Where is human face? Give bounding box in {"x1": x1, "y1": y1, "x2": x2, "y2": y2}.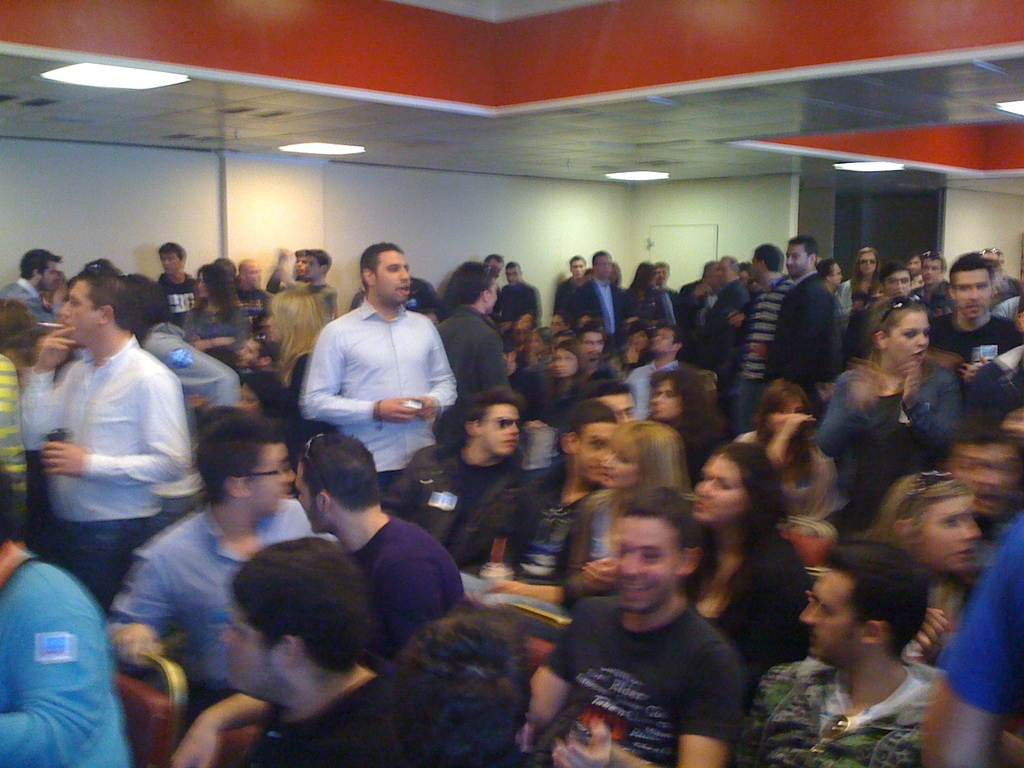
{"x1": 801, "y1": 565, "x2": 864, "y2": 663}.
